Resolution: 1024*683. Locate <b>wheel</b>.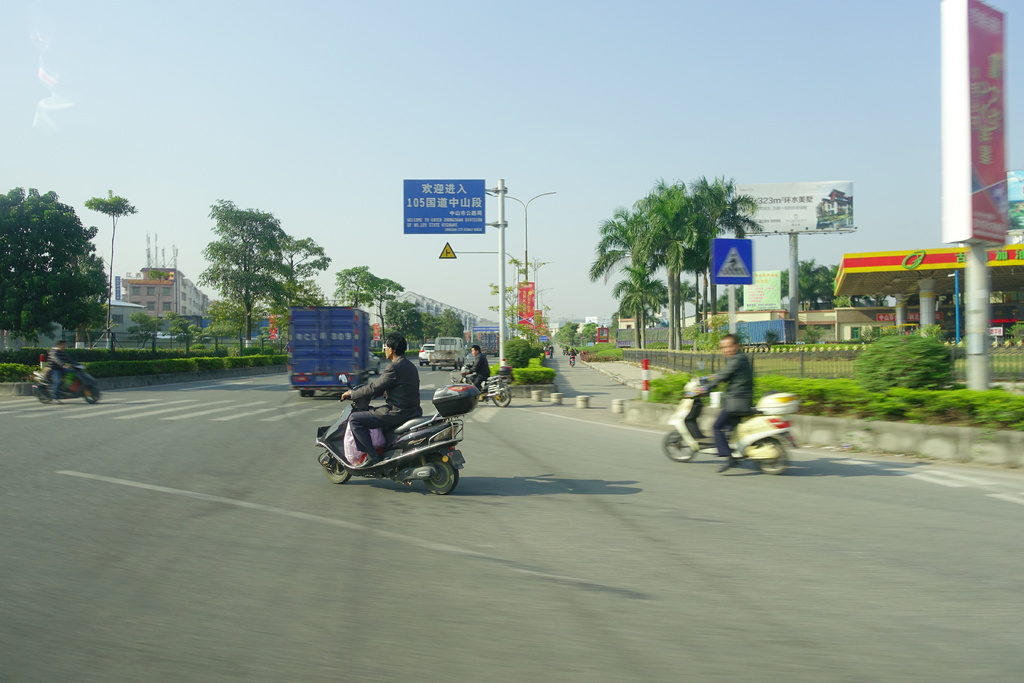
<bbox>300, 388, 306, 399</bbox>.
